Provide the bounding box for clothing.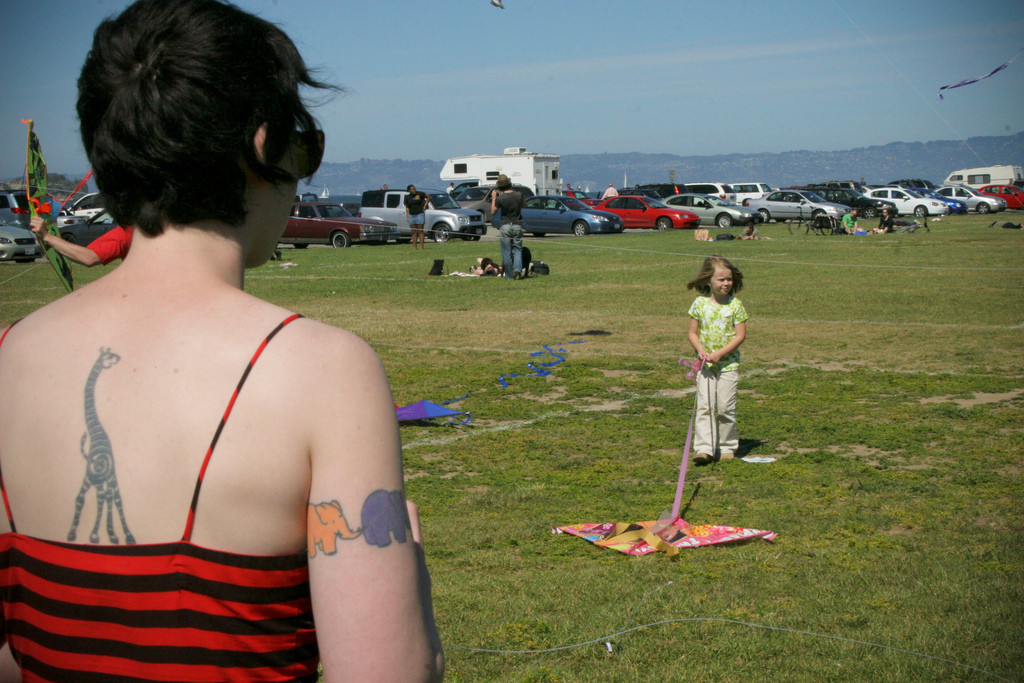
Rect(405, 189, 435, 230).
